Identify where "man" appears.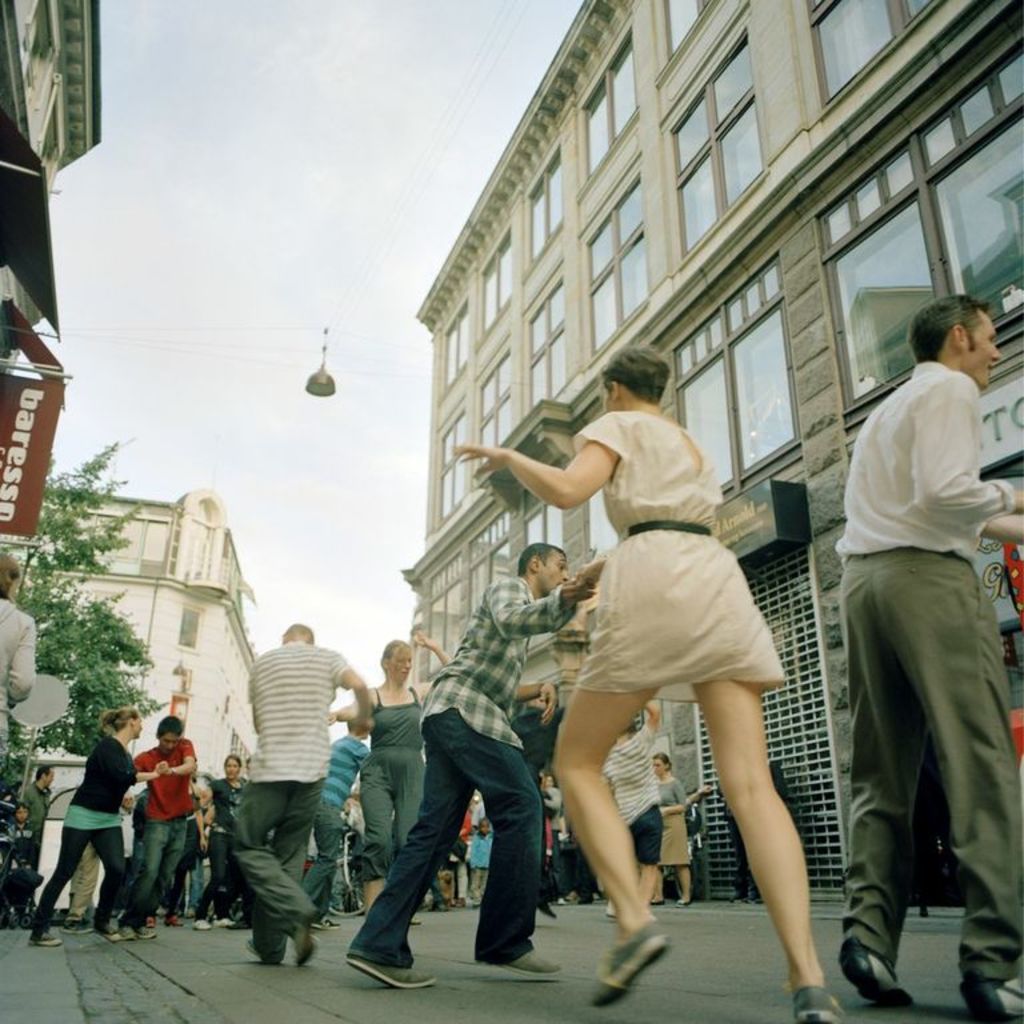
Appears at l=224, t=623, r=376, b=973.
